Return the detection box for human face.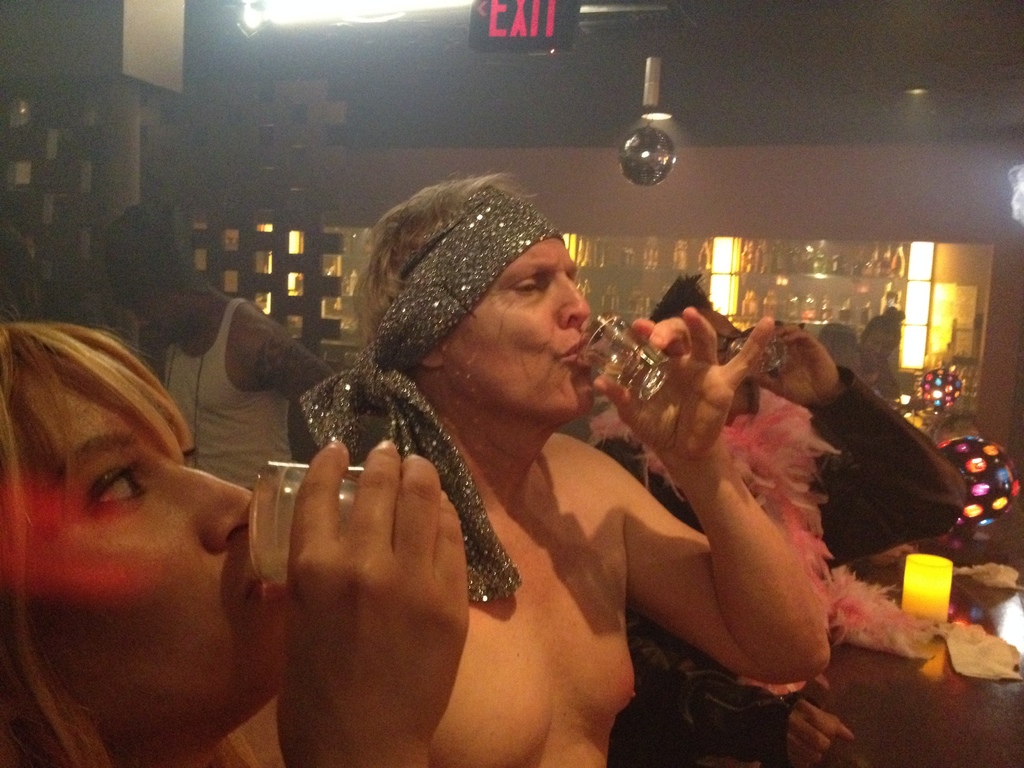
region(129, 294, 186, 343).
